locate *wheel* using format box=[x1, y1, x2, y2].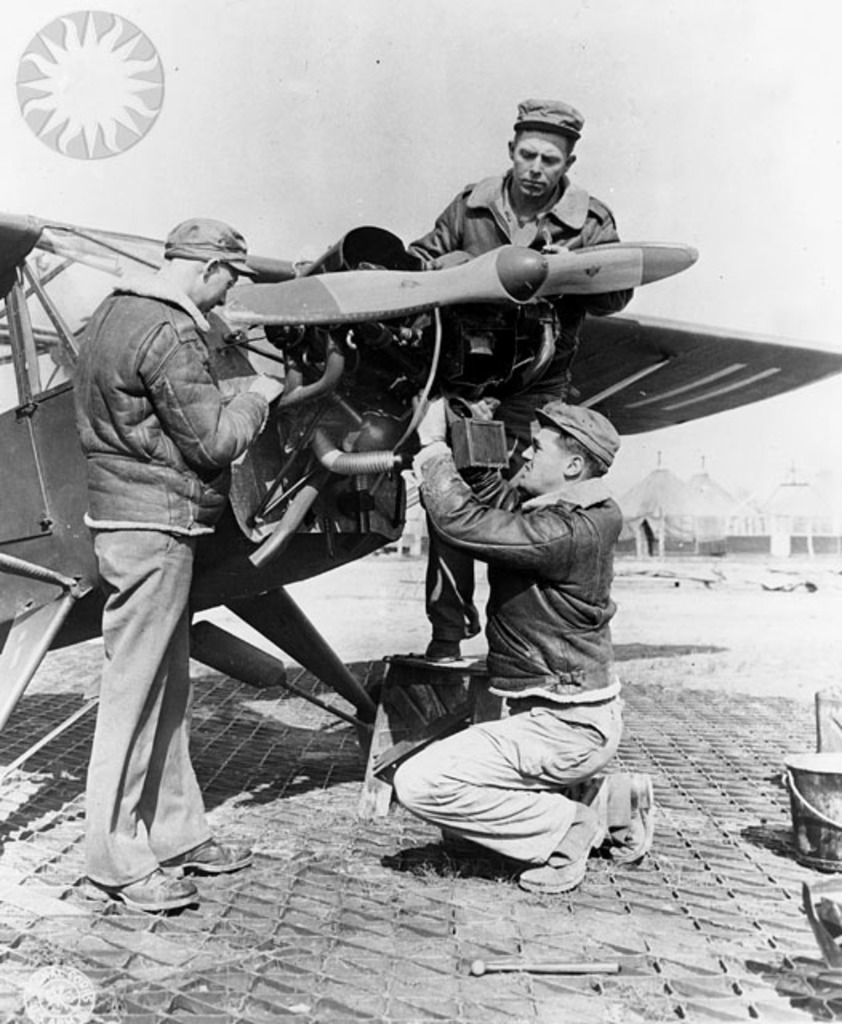
box=[341, 667, 450, 781].
